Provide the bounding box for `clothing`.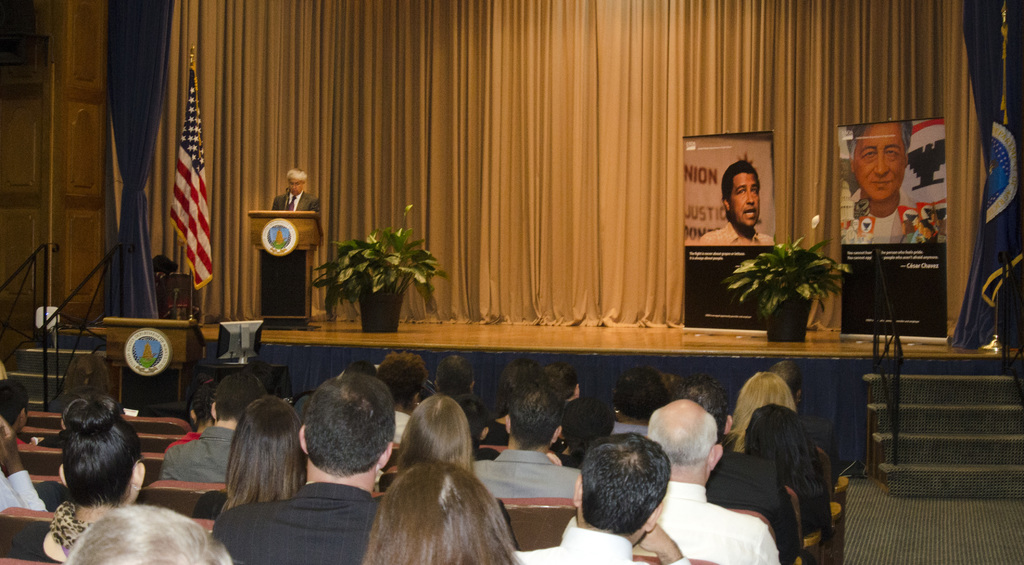
box=[0, 464, 45, 516].
